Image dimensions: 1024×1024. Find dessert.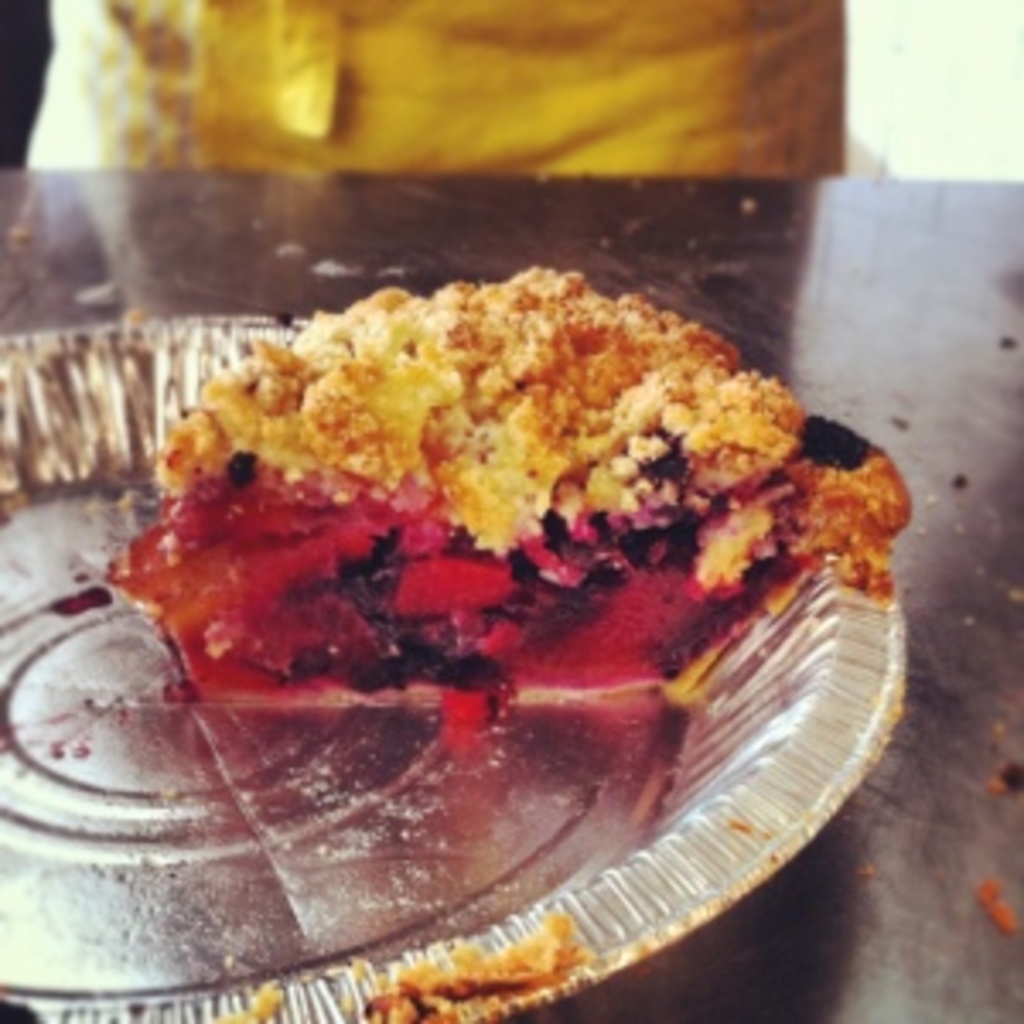
box=[92, 242, 908, 707].
